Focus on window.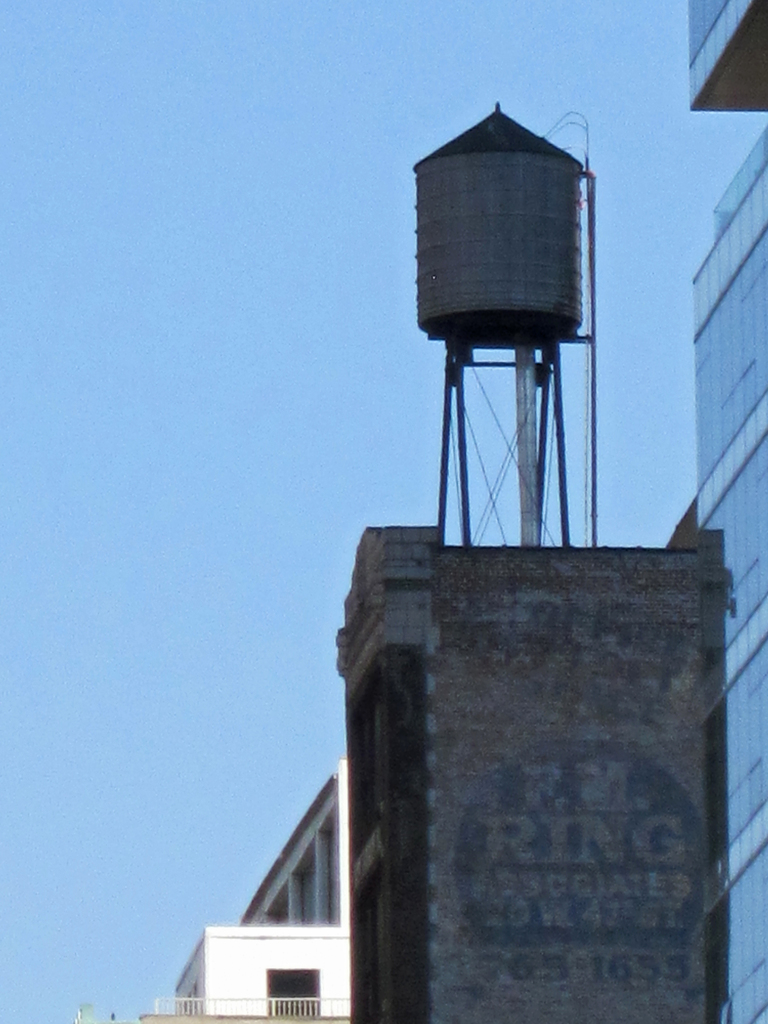
Focused at (x1=265, y1=900, x2=288, y2=932).
